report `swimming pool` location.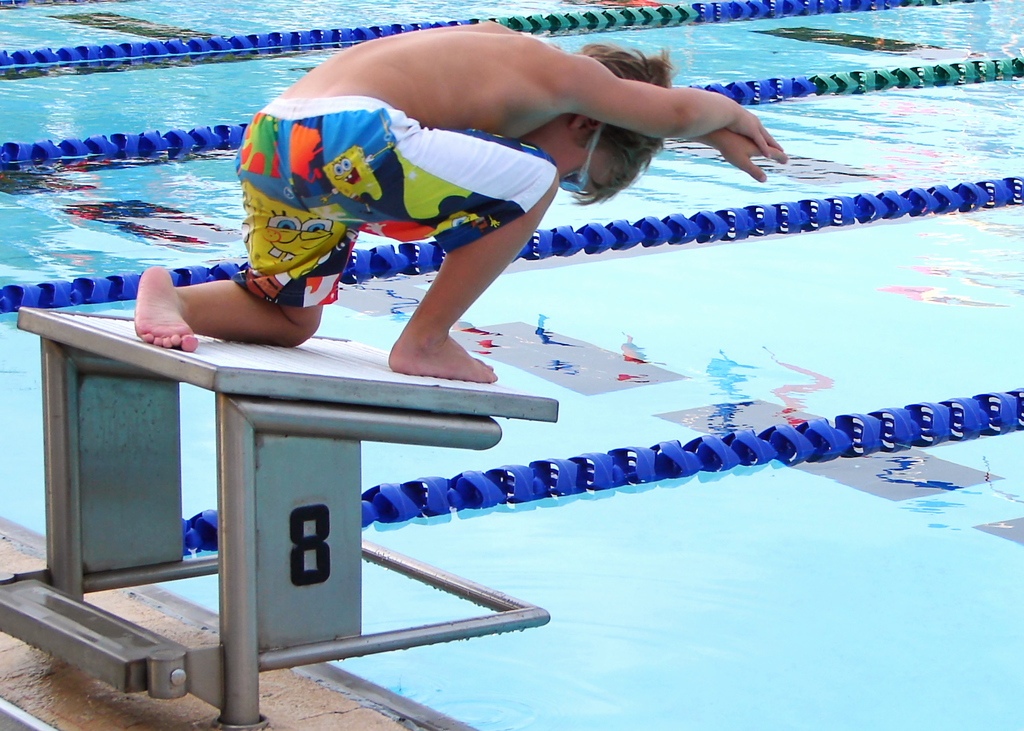
Report: region(0, 0, 1023, 730).
